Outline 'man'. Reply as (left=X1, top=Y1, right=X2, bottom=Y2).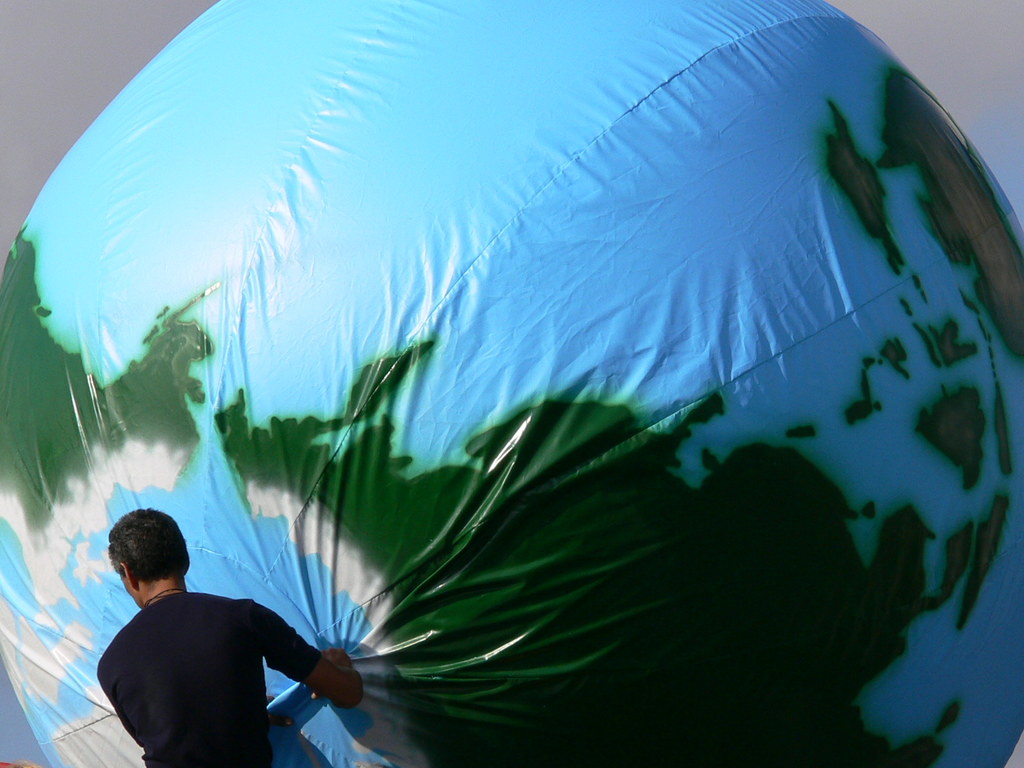
(left=94, top=511, right=366, bottom=767).
